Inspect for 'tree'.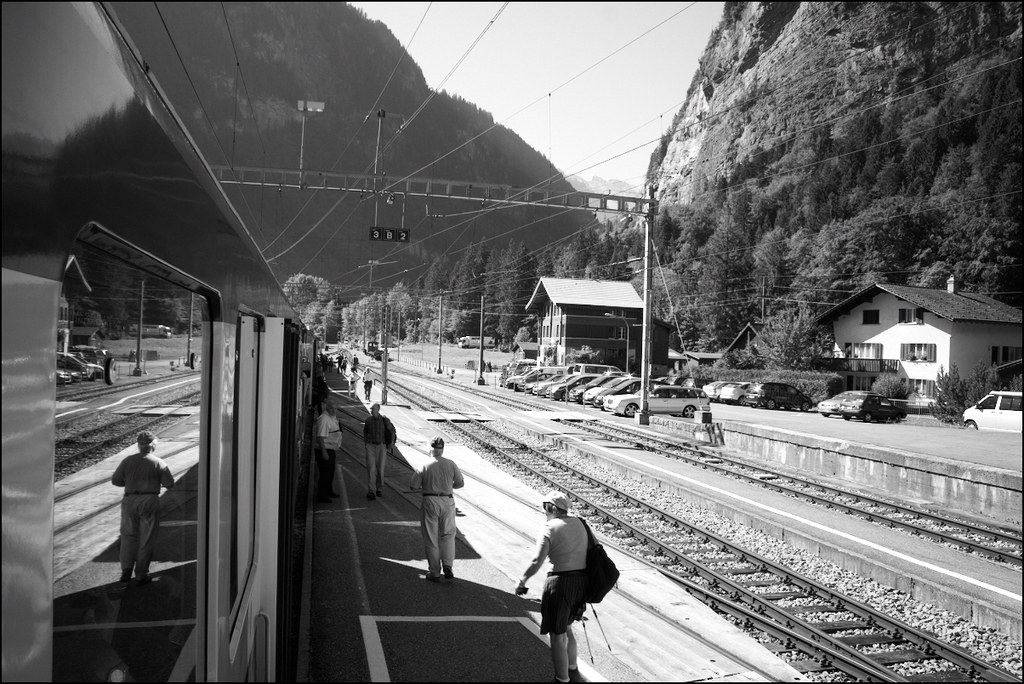
Inspection: pyautogui.locateOnScreen(441, 240, 493, 335).
